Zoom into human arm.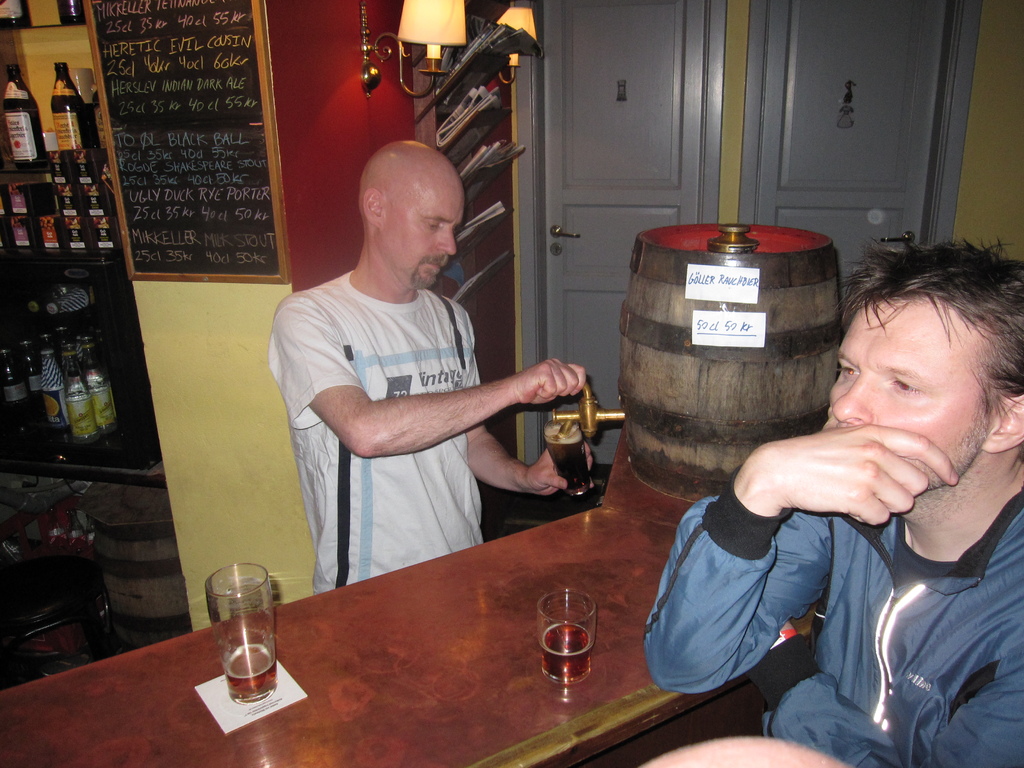
Zoom target: x1=452, y1=400, x2=558, y2=506.
